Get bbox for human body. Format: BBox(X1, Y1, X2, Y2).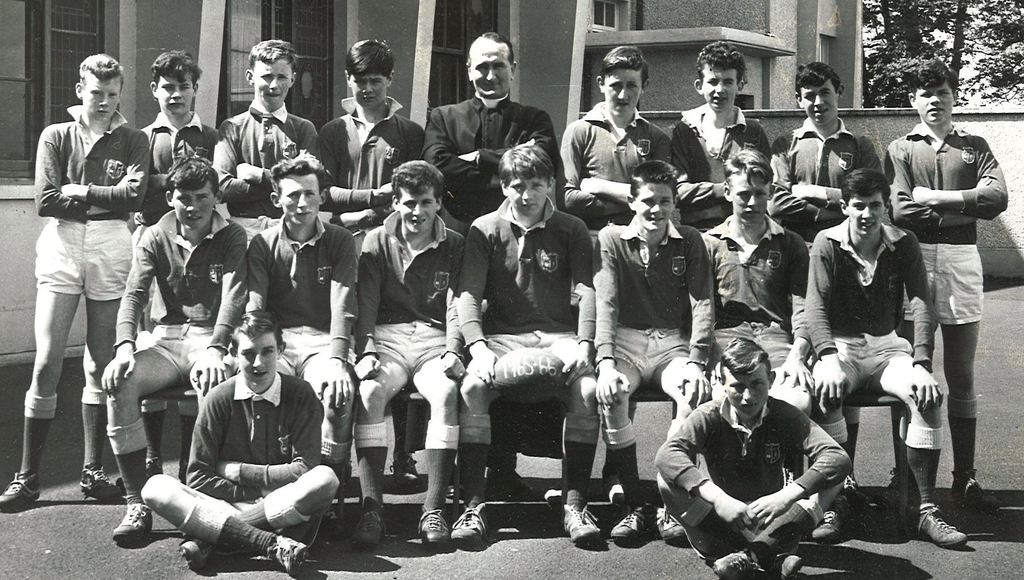
BBox(463, 208, 595, 527).
